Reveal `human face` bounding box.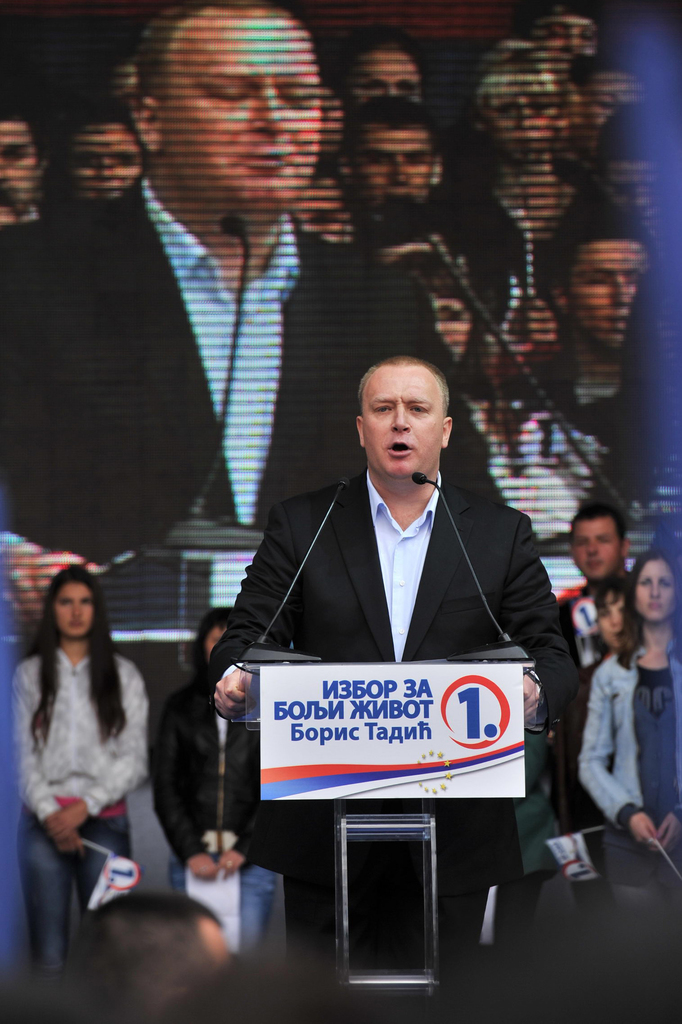
Revealed: [155, 8, 323, 212].
